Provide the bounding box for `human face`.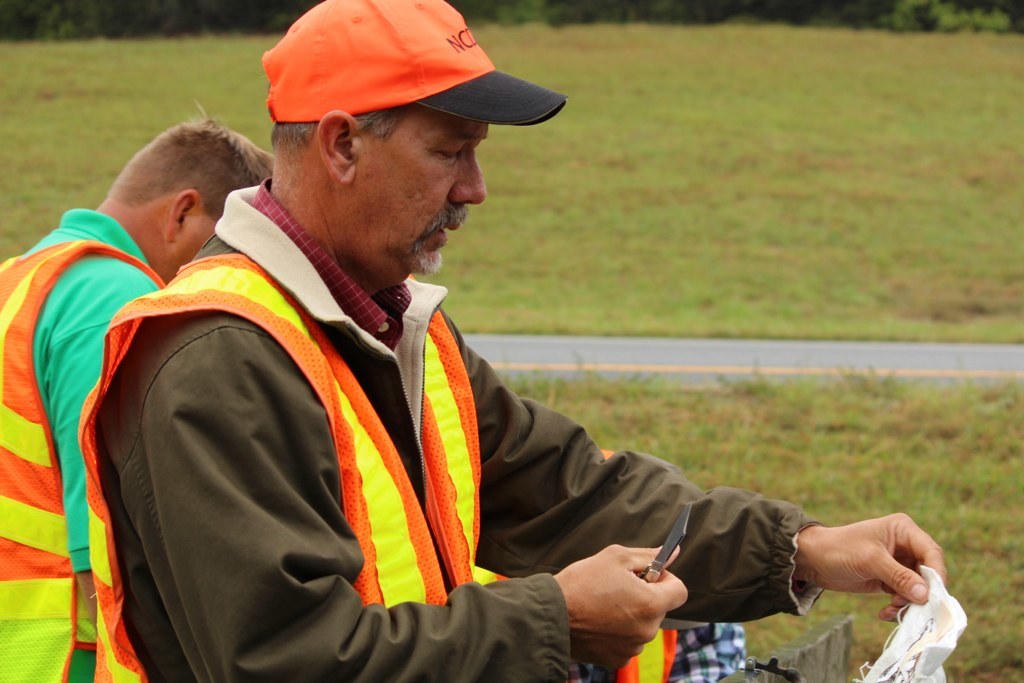
crop(361, 110, 490, 276).
